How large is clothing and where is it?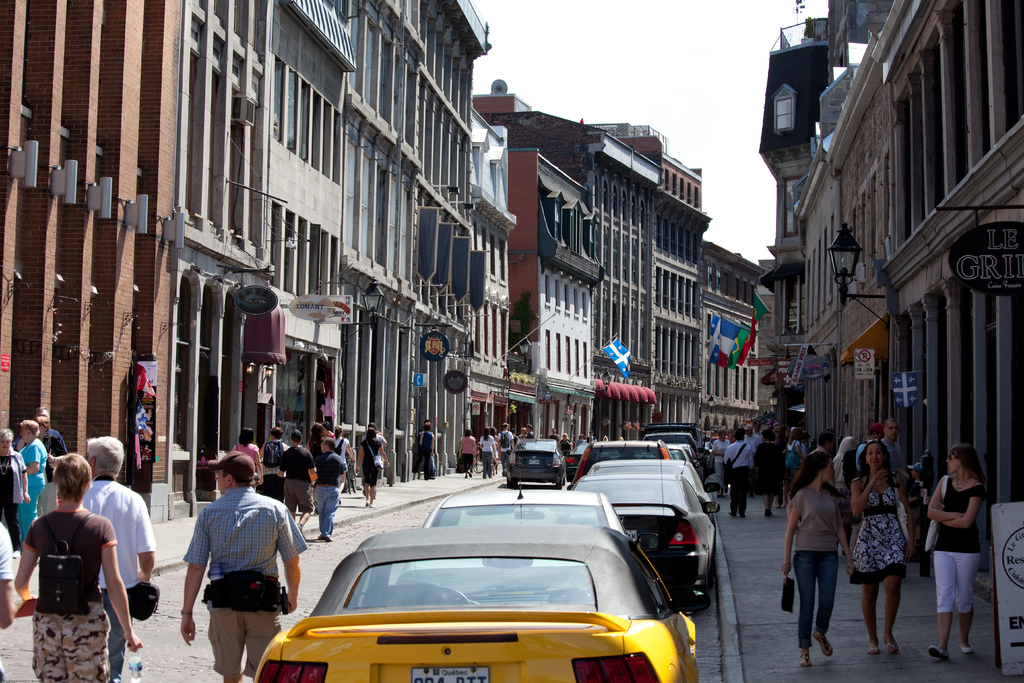
Bounding box: (0, 513, 10, 682).
